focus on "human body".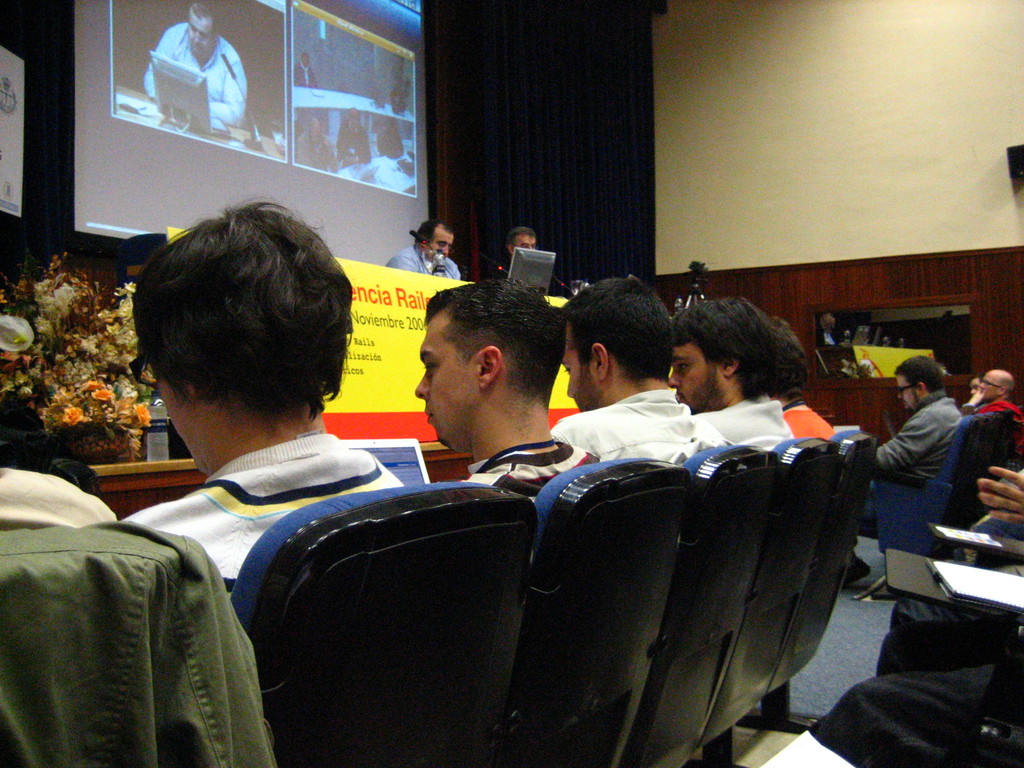
Focused at locate(332, 104, 371, 167).
